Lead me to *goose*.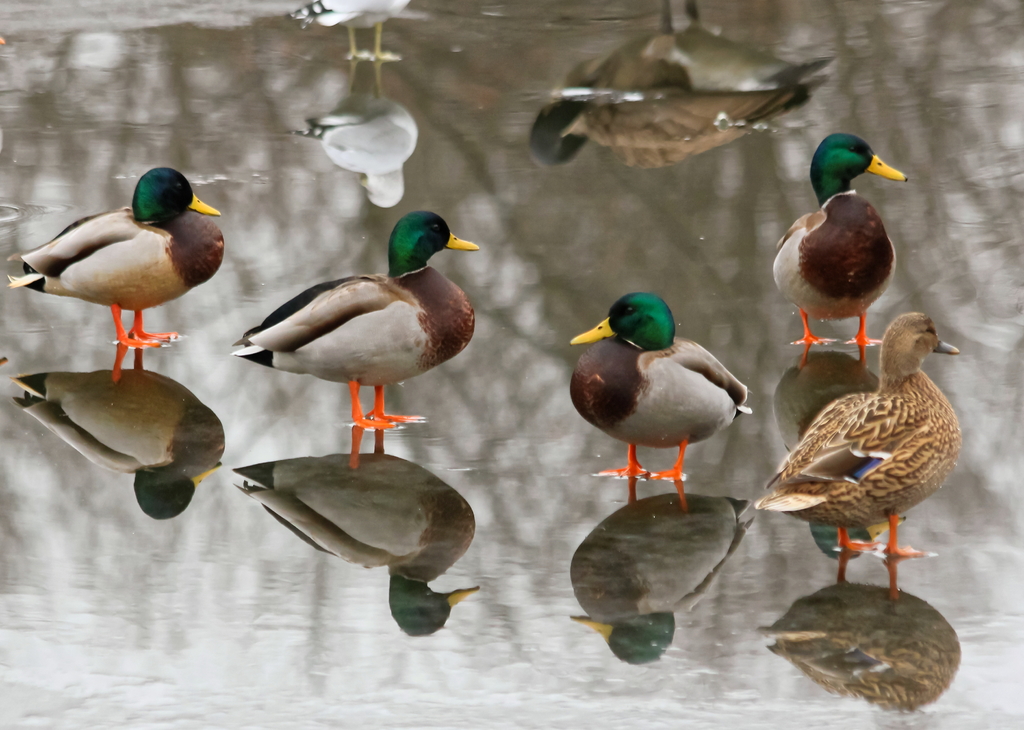
Lead to {"left": 227, "top": 212, "right": 479, "bottom": 431}.
